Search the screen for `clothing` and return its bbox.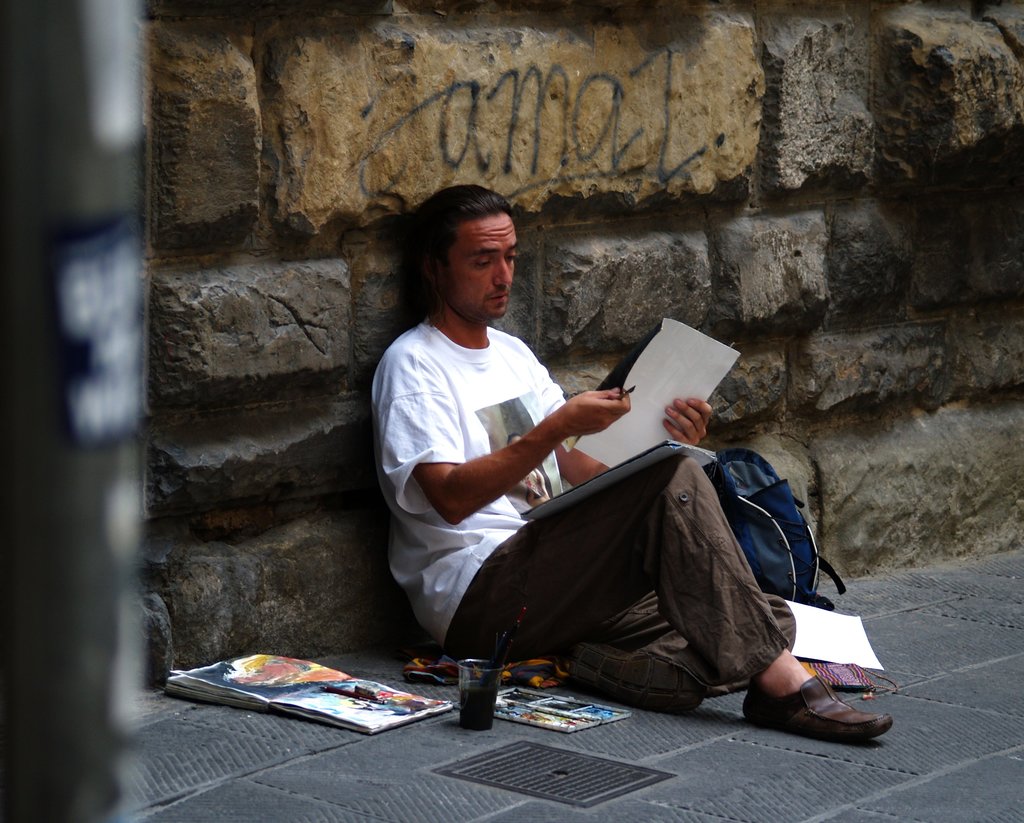
Found: bbox(360, 269, 733, 683).
